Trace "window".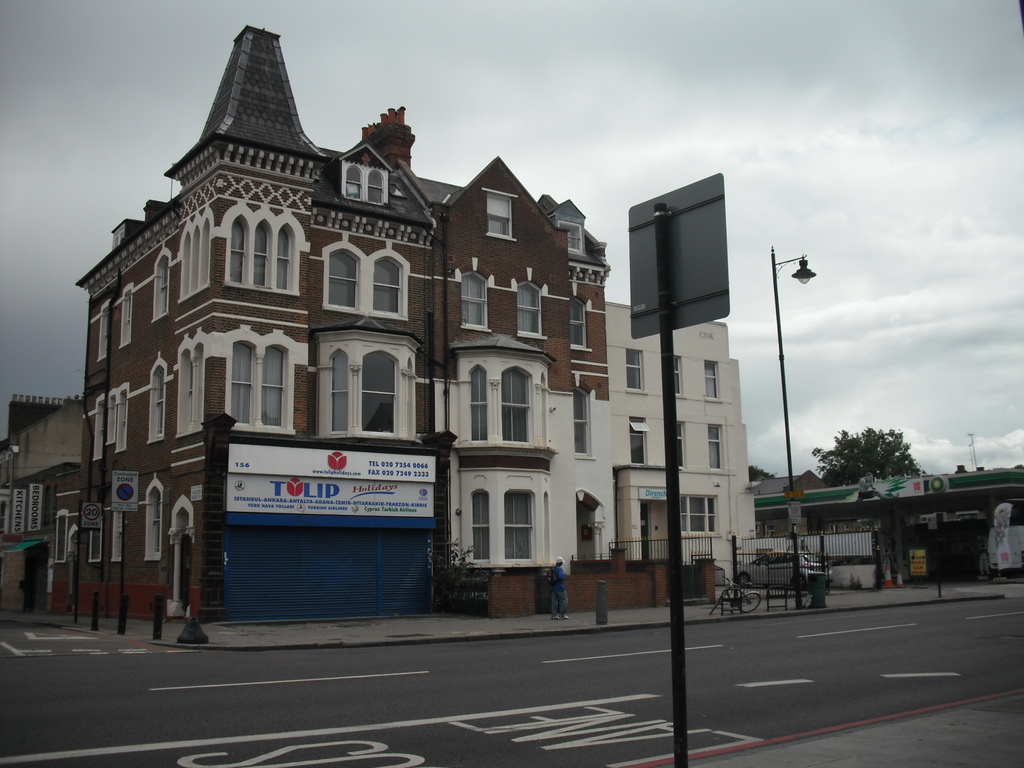
Traced to [x1=173, y1=332, x2=210, y2=439].
